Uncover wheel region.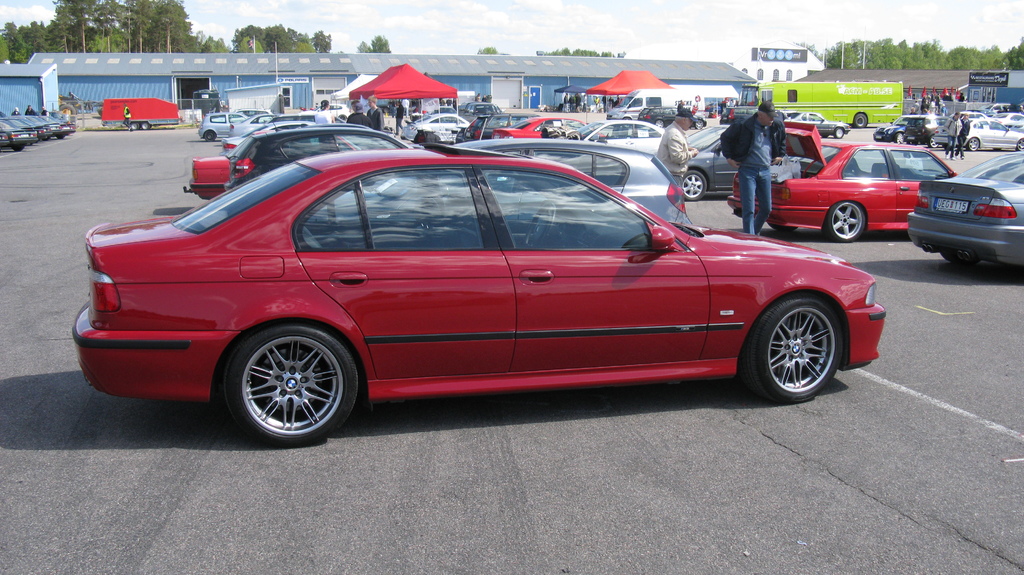
Uncovered: x1=204, y1=130, x2=216, y2=141.
